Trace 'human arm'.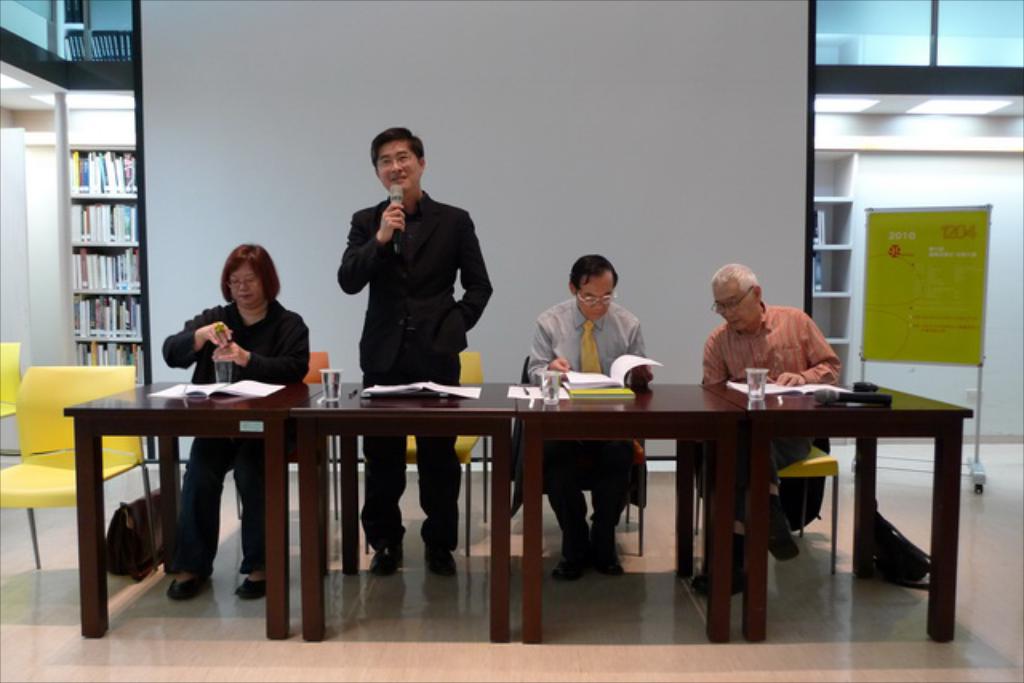
Traced to (left=446, top=211, right=493, bottom=331).
